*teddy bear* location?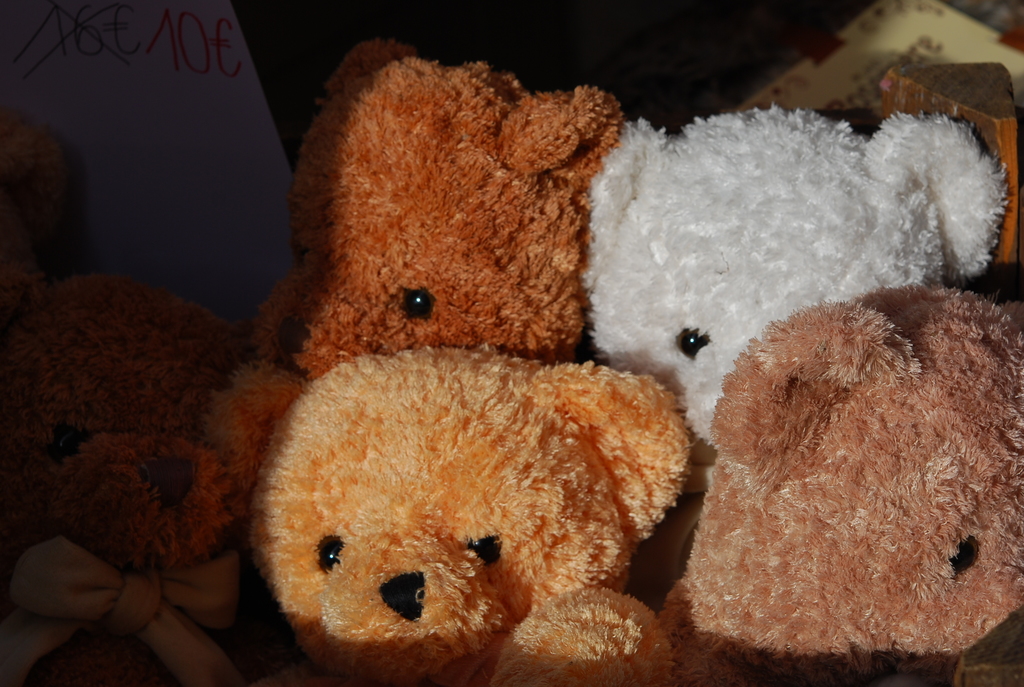
253/36/627/377
